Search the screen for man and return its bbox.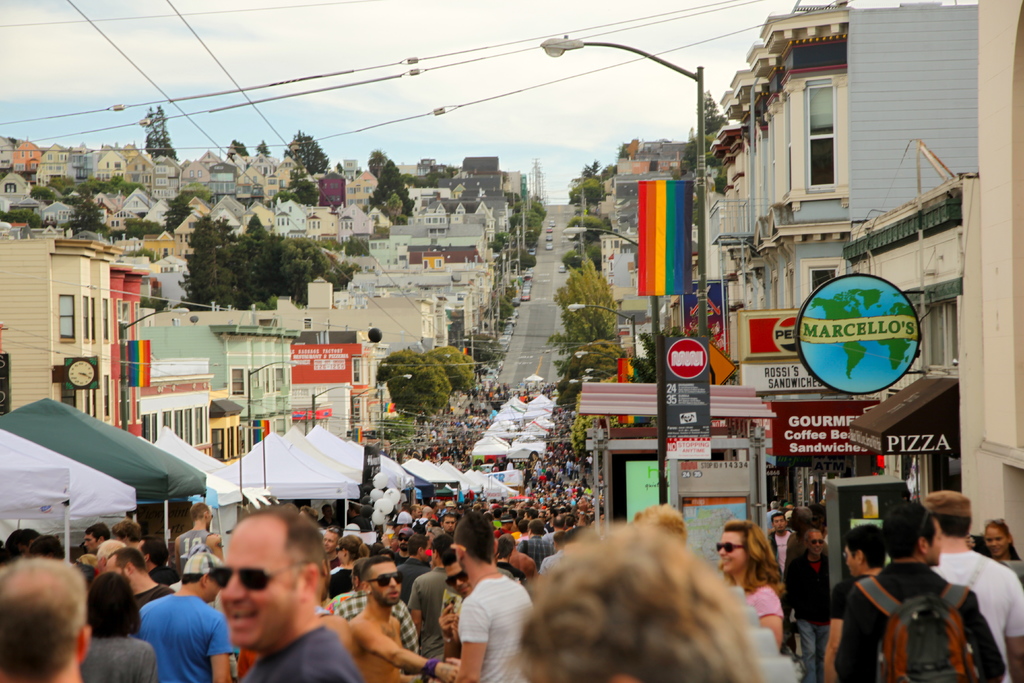
Found: region(406, 532, 449, 682).
